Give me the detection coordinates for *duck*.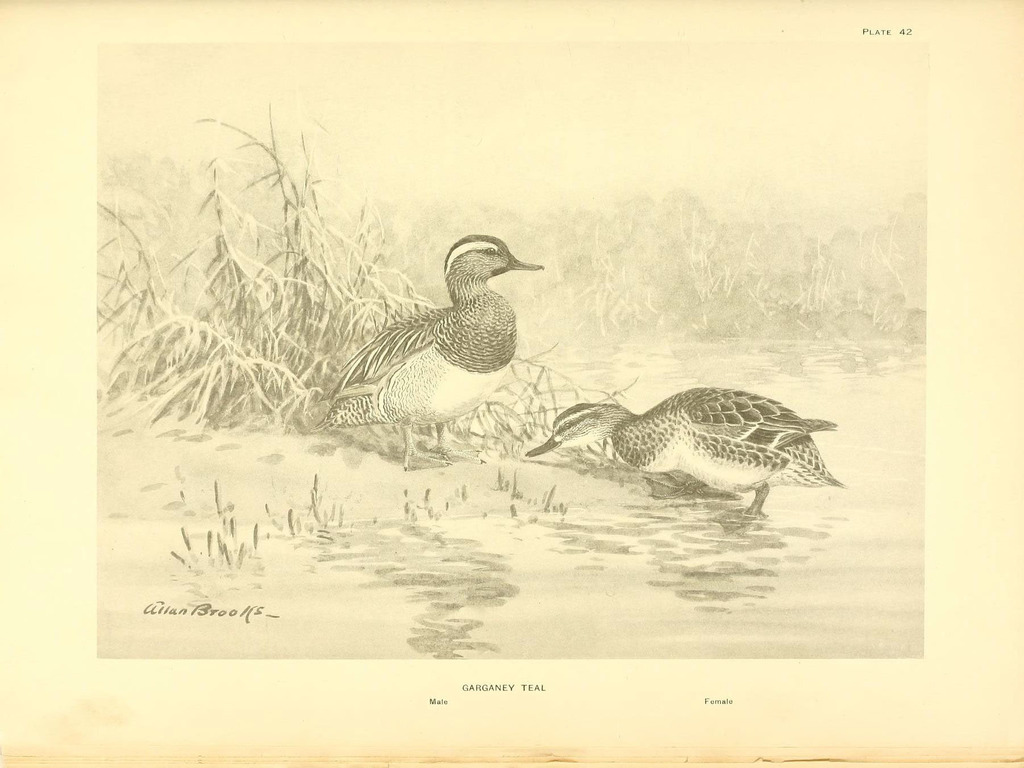
x1=321, y1=224, x2=550, y2=459.
